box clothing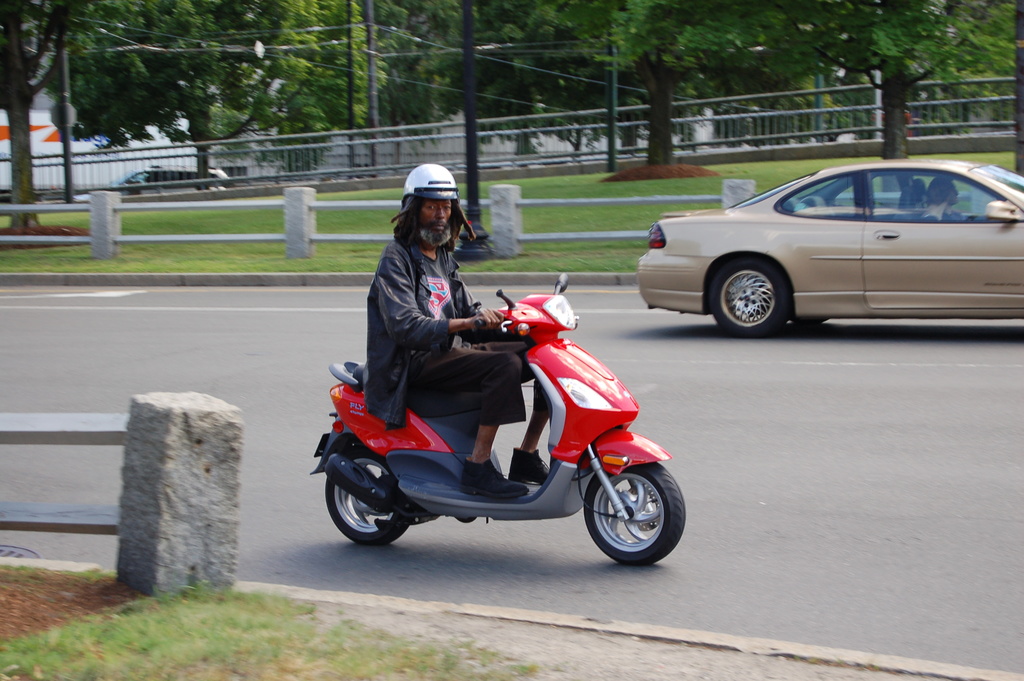
(360,202,507,420)
